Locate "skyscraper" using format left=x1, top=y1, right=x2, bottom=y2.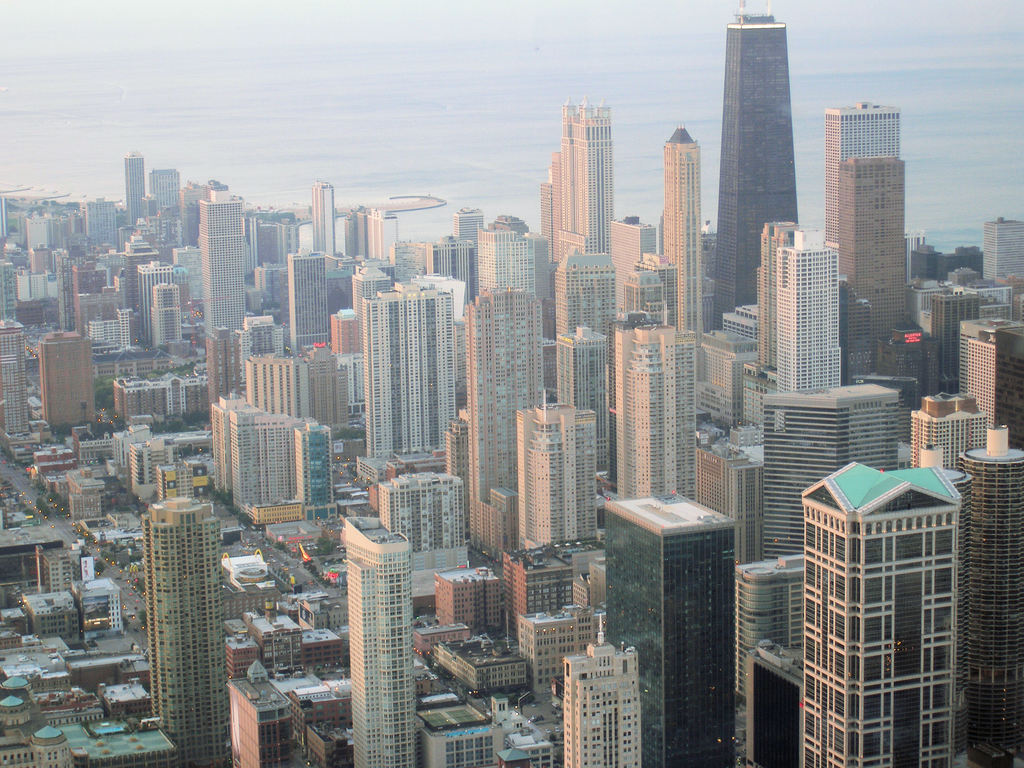
left=348, top=516, right=417, bottom=767.
